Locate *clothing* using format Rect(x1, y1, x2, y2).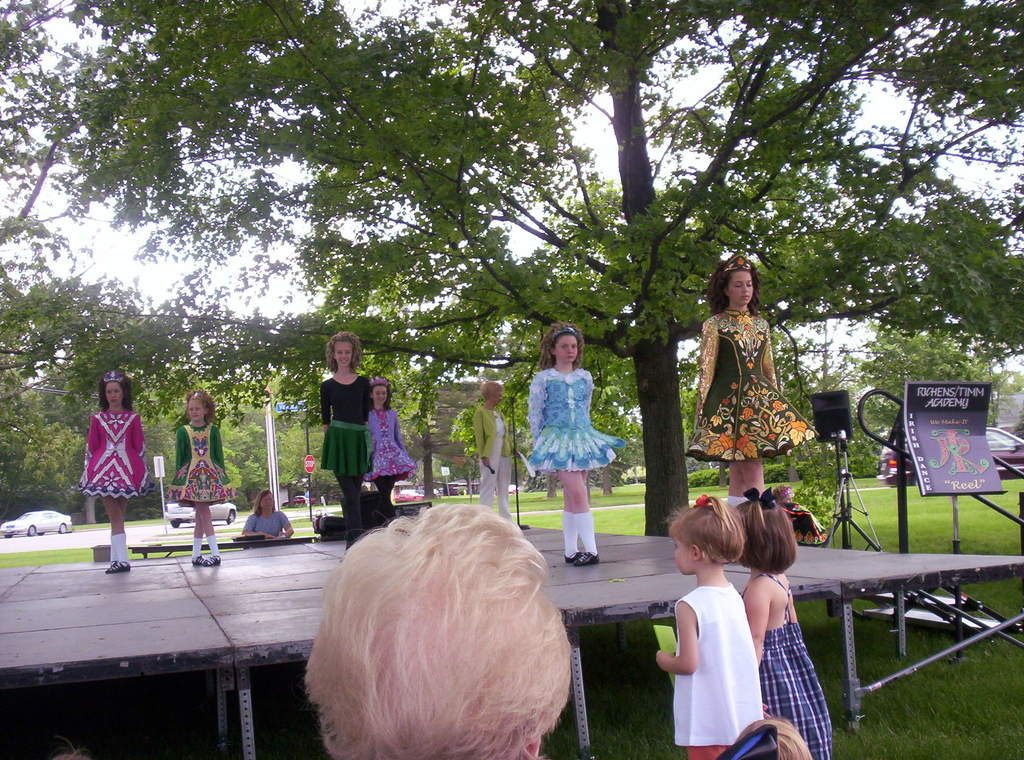
Rect(673, 582, 769, 742).
